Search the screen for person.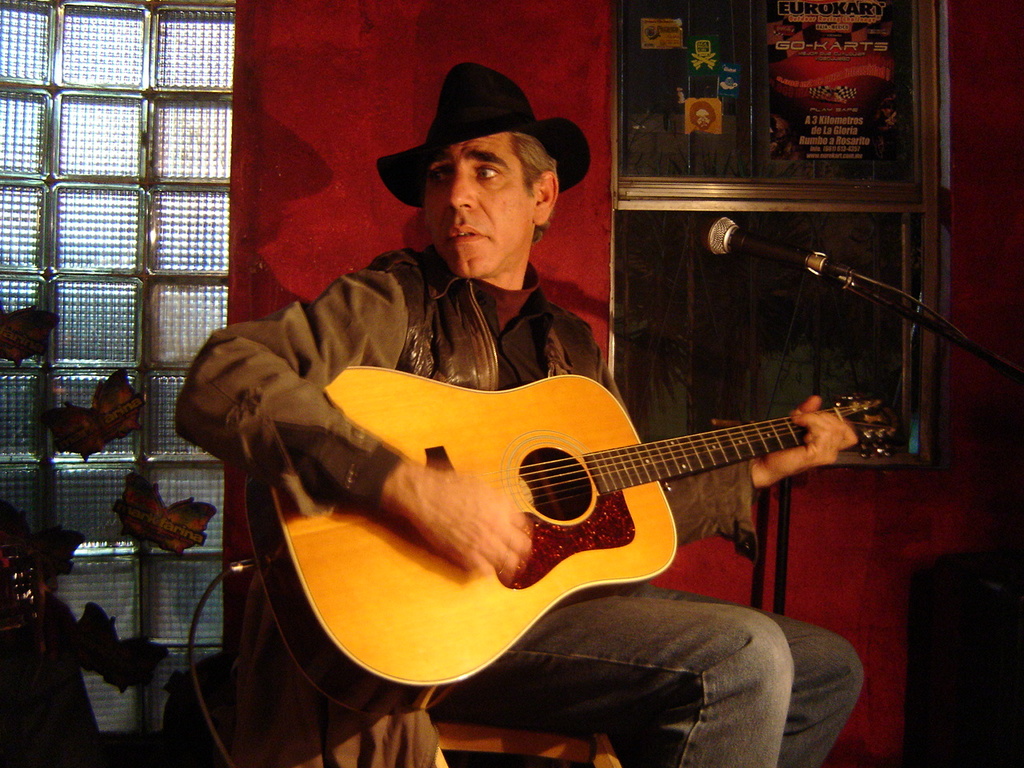
Found at crop(235, 178, 877, 736).
